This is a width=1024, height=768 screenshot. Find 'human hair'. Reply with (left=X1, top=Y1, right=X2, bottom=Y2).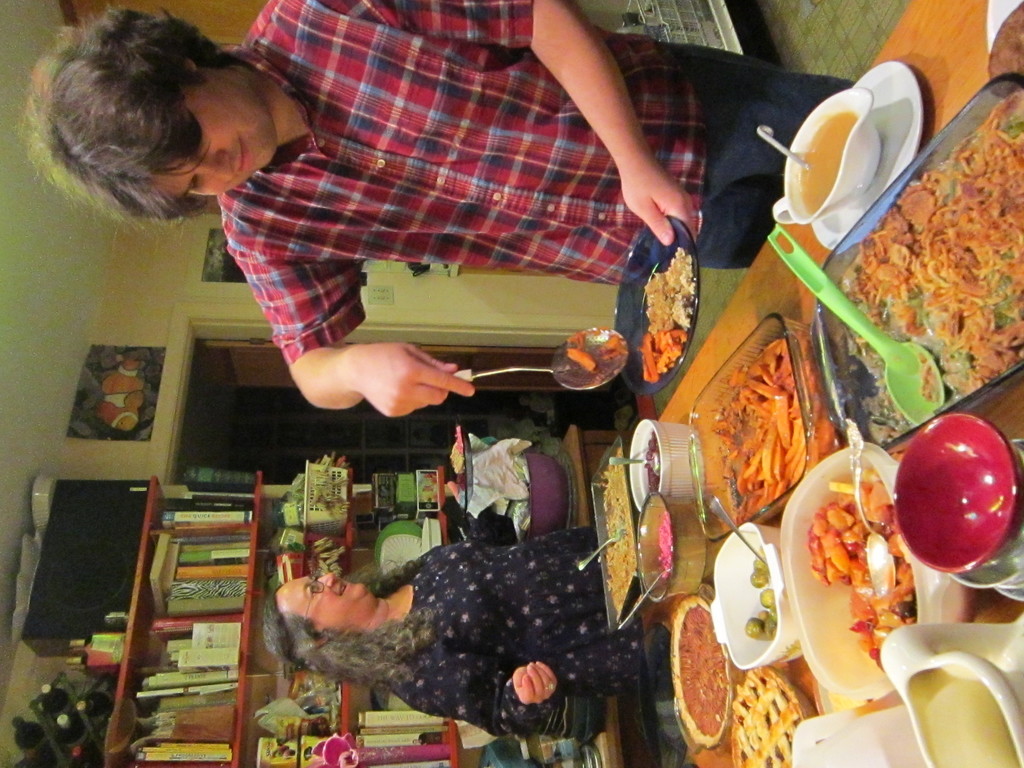
(left=38, top=0, right=301, bottom=234).
